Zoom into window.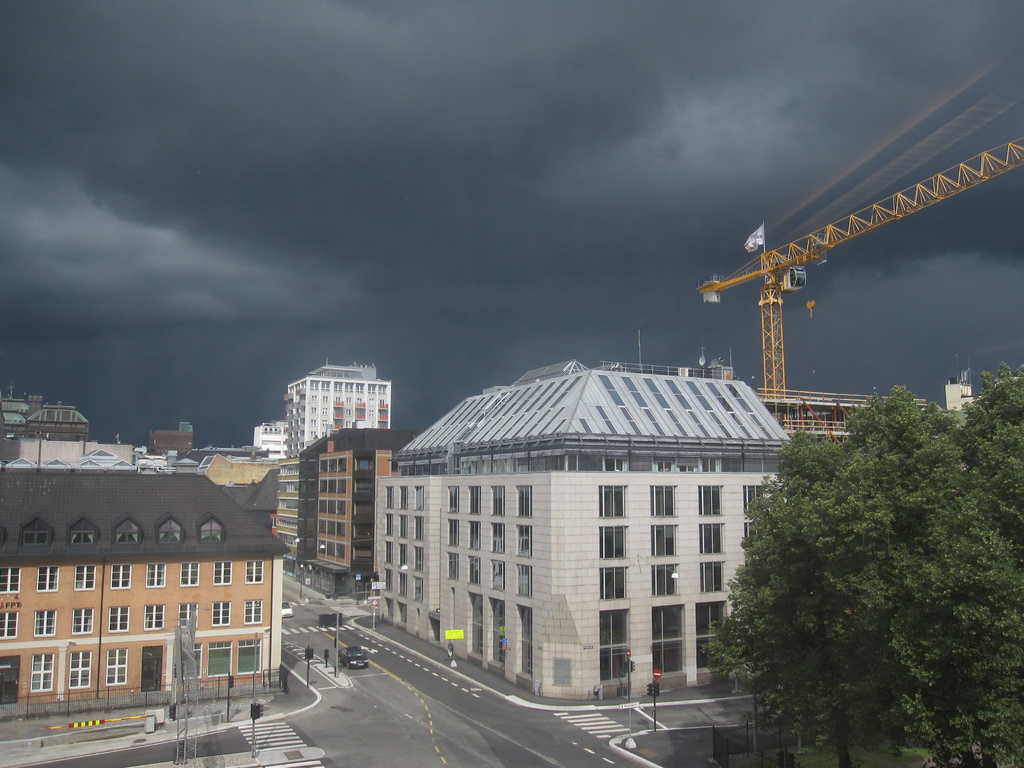
Zoom target: 650,520,677,560.
